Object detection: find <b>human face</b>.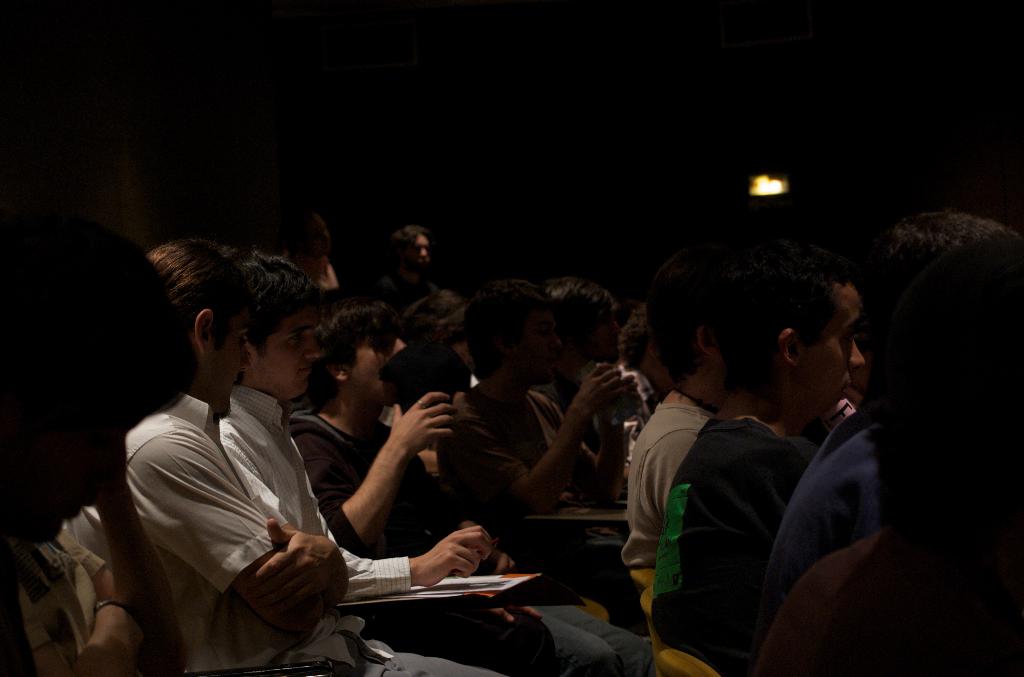
detection(799, 279, 865, 427).
